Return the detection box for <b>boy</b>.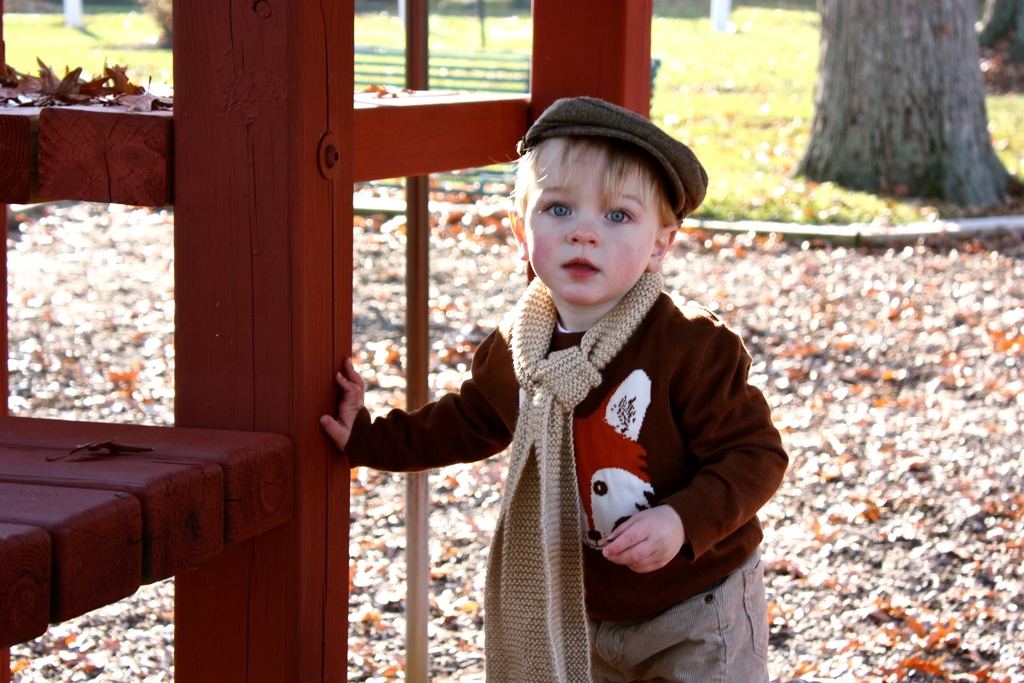
<region>321, 96, 790, 682</region>.
